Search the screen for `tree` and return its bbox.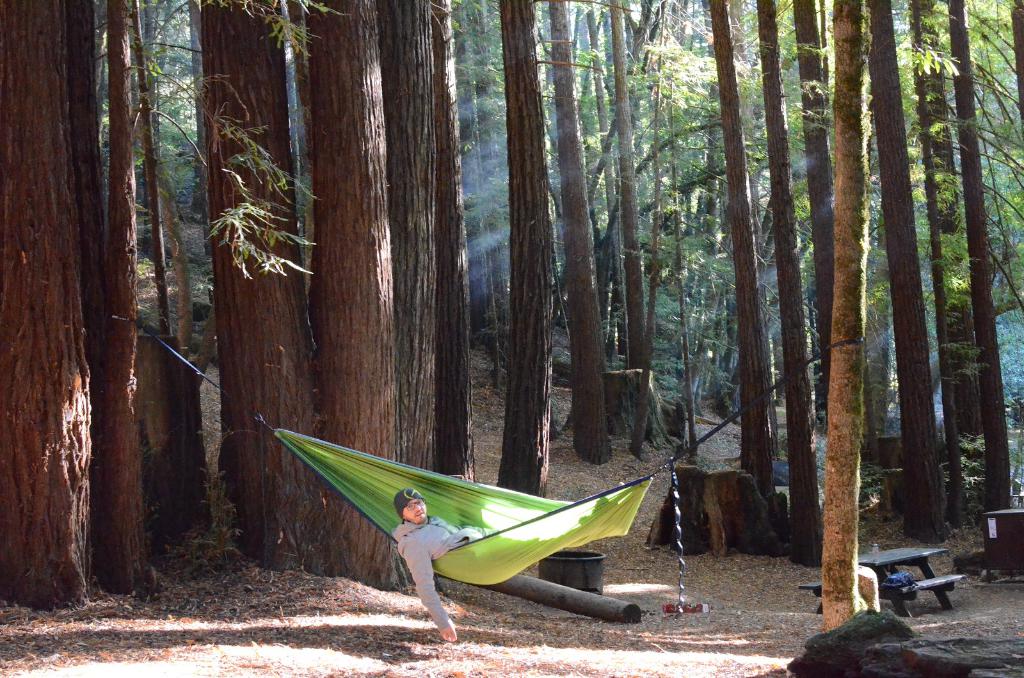
Found: (186, 0, 206, 223).
